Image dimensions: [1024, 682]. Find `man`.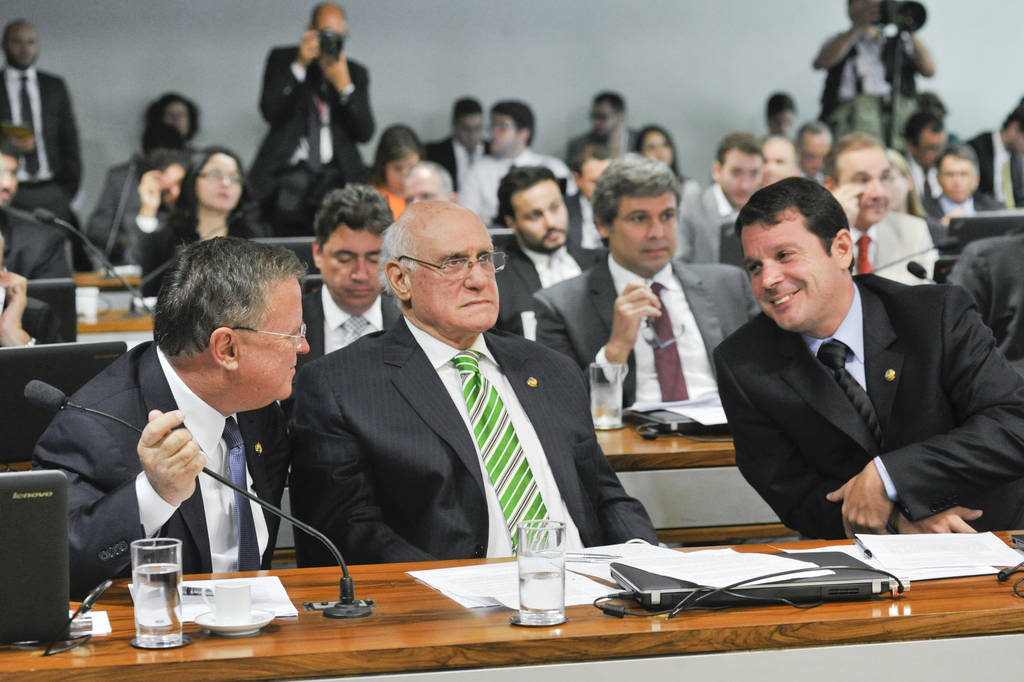
761:134:797:185.
